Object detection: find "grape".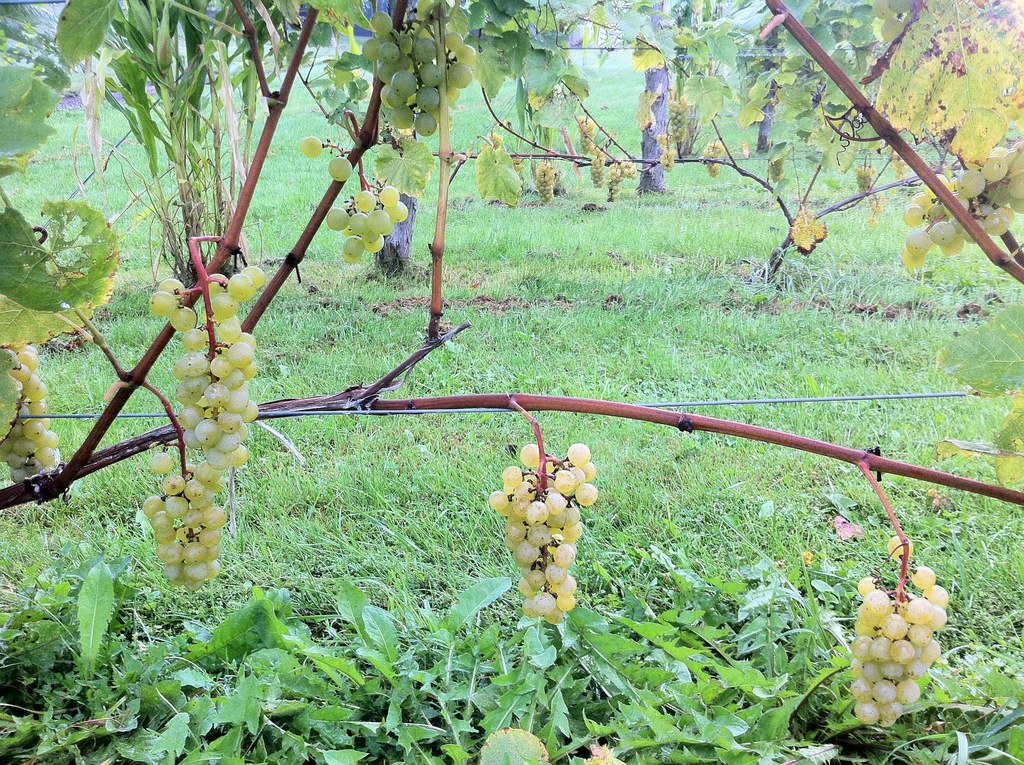
Rect(300, 134, 317, 158).
